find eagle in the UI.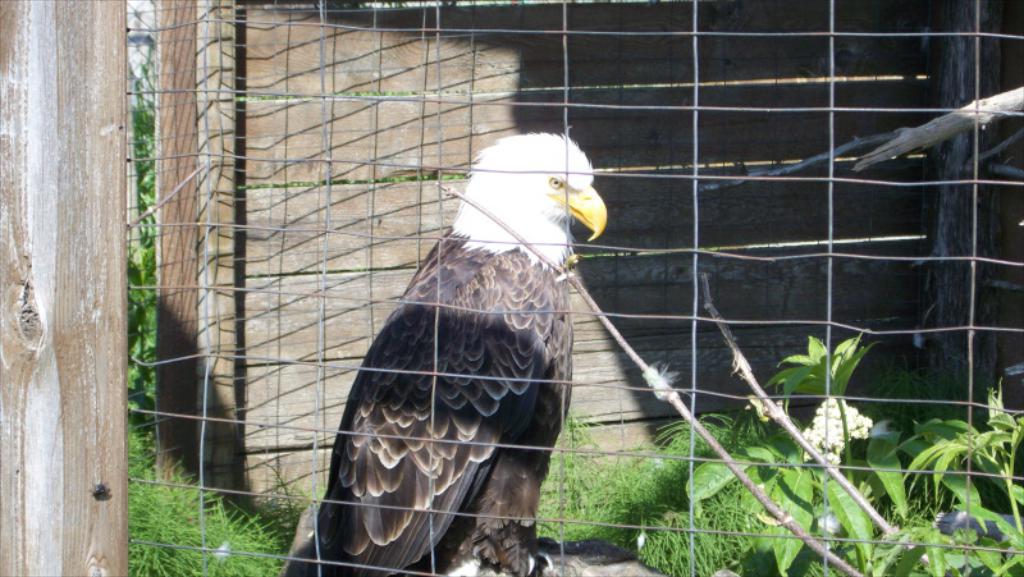
UI element at left=278, top=129, right=605, bottom=576.
